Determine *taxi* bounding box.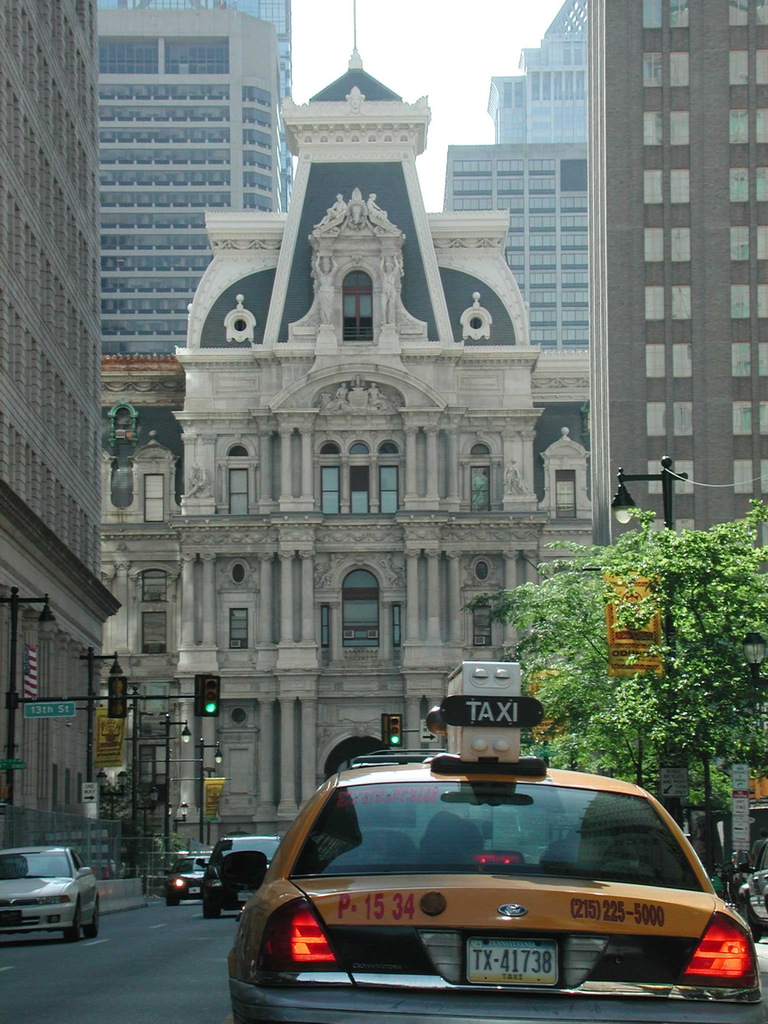
Determined: 237/686/750/995.
